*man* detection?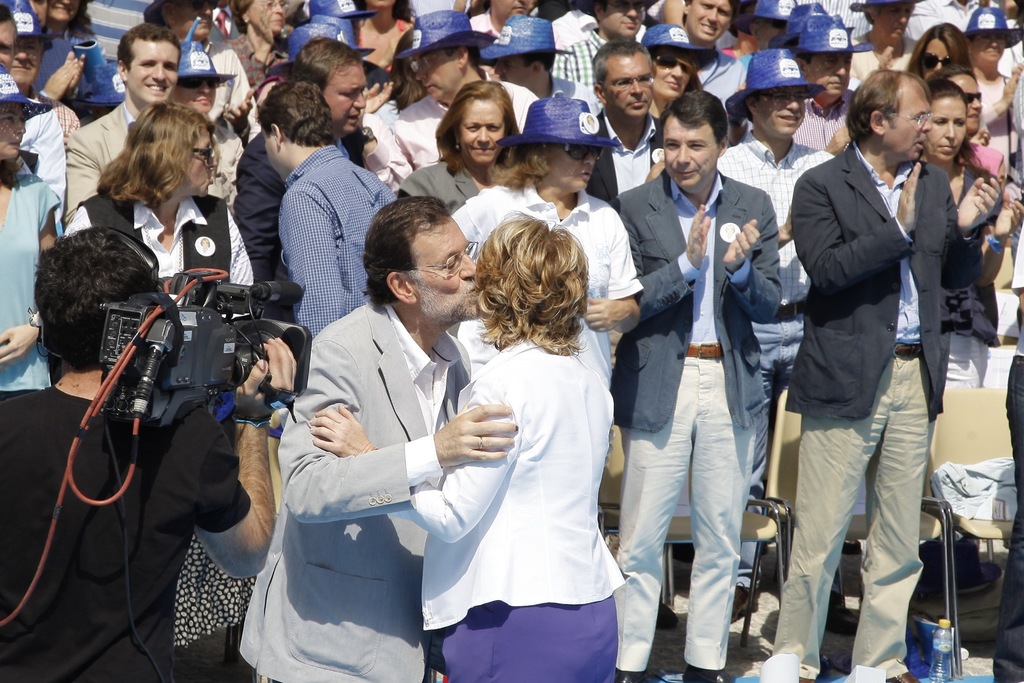
[229, 38, 367, 325]
